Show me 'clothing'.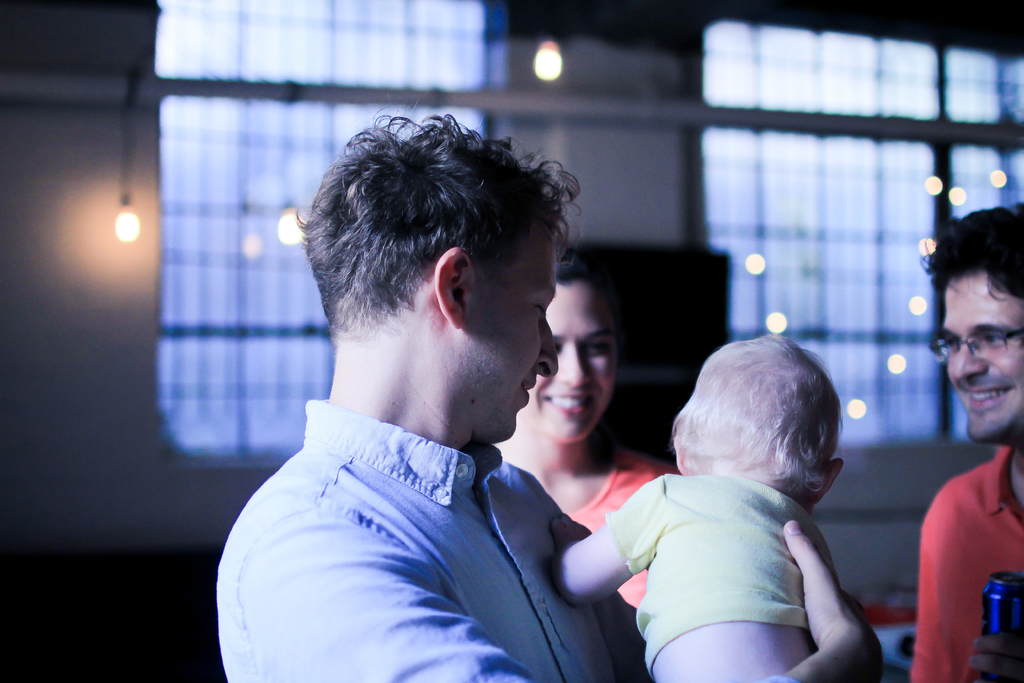
'clothing' is here: 564 450 669 616.
